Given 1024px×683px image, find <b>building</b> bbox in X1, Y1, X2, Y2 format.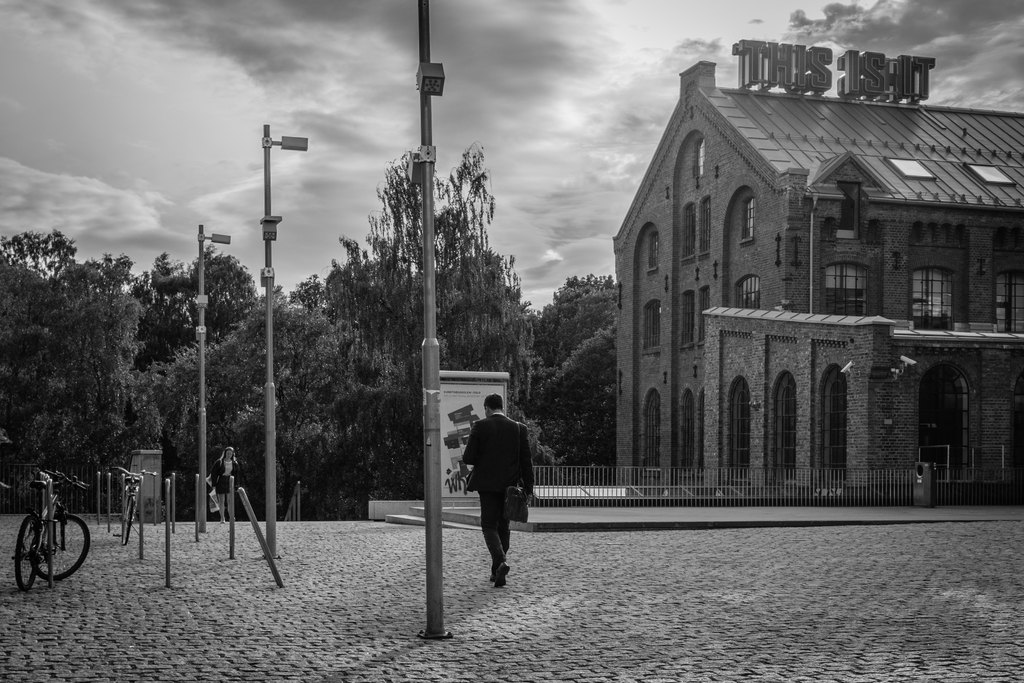
608, 41, 1023, 499.
